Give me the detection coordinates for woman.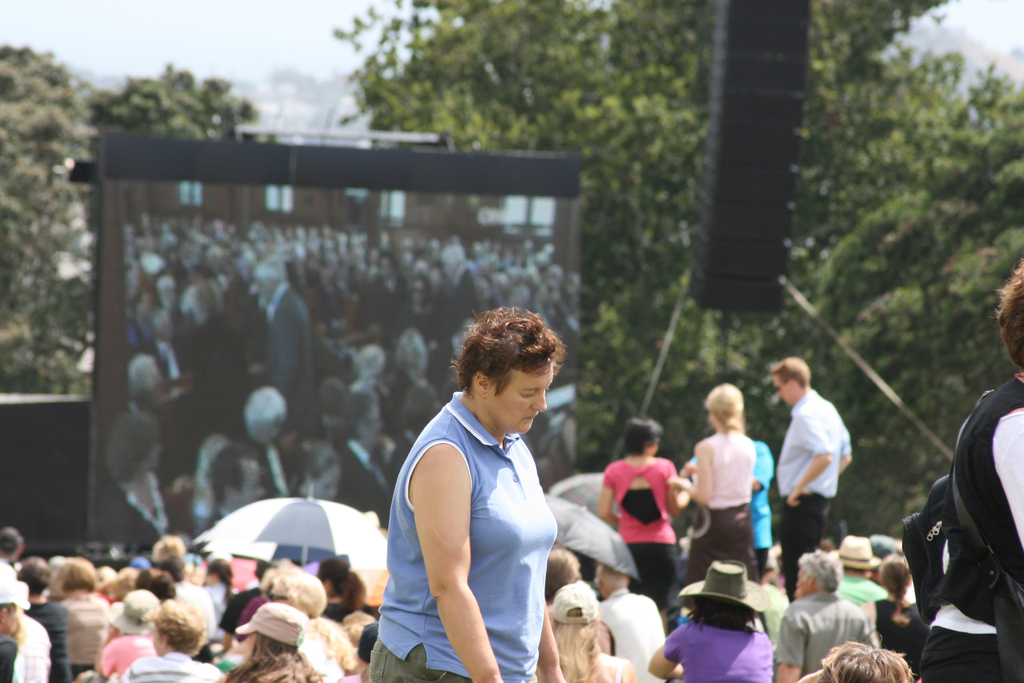
pyautogui.locateOnScreen(546, 582, 658, 682).
